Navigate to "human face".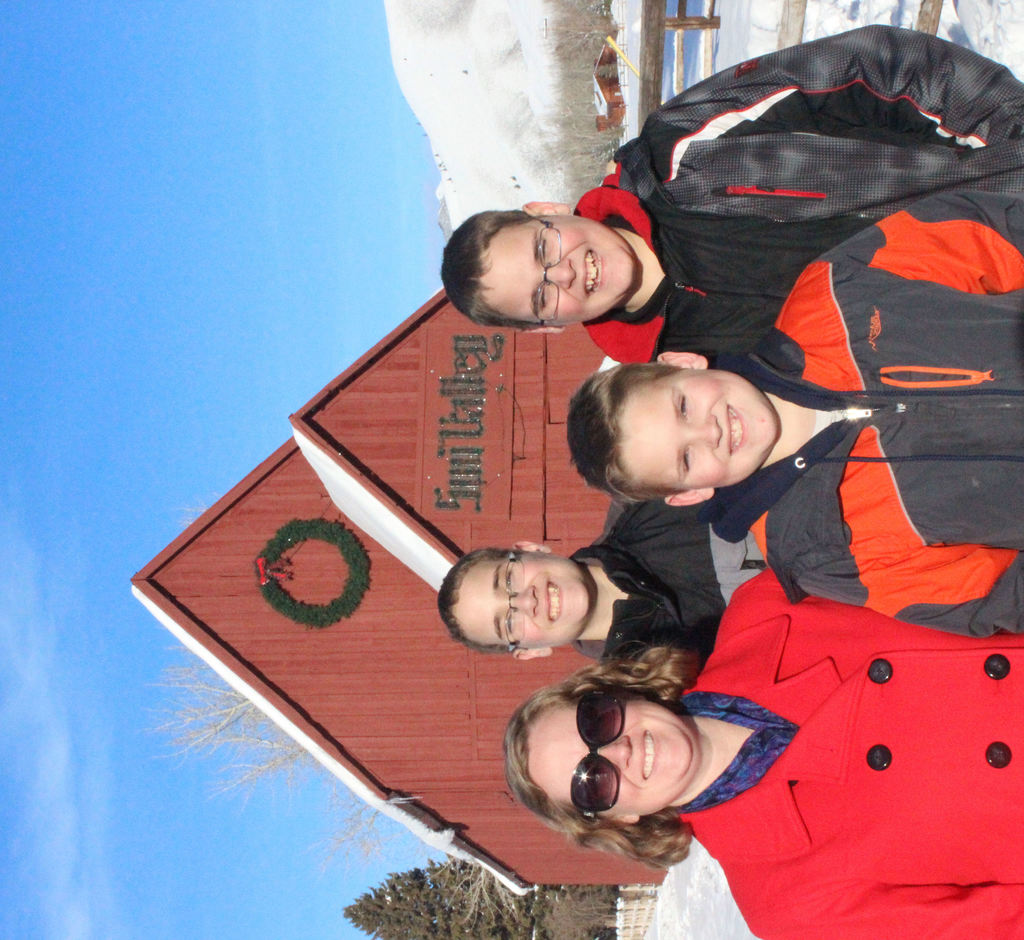
Navigation target: bbox=(618, 365, 783, 490).
